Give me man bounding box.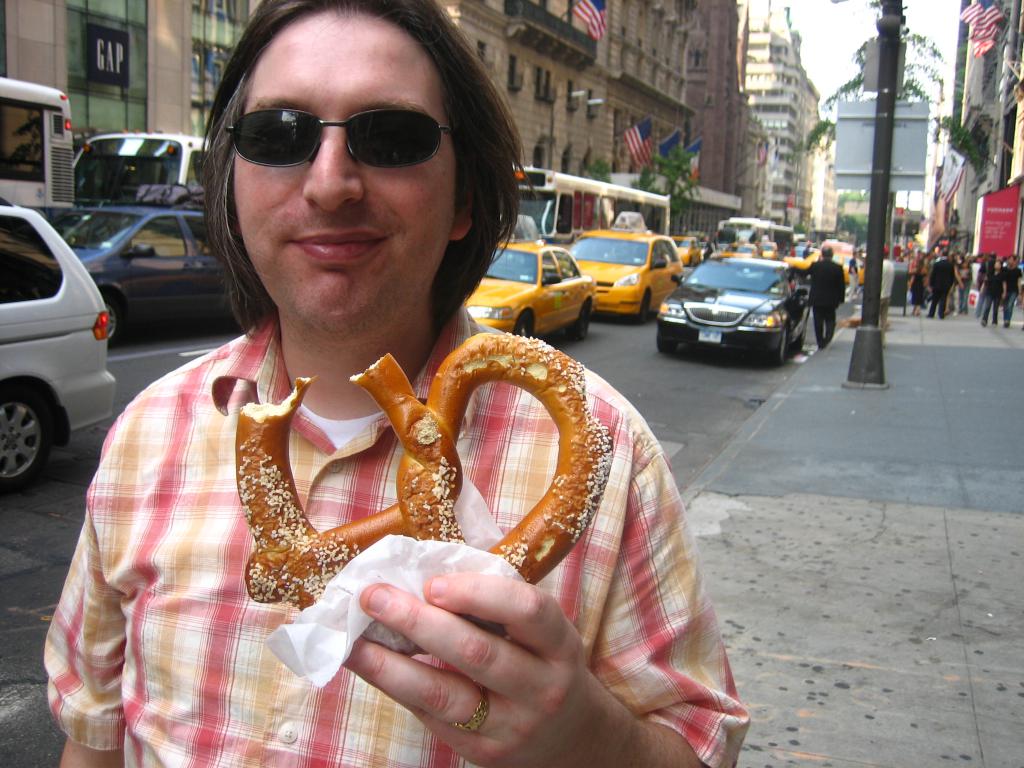
927/249/961/321.
